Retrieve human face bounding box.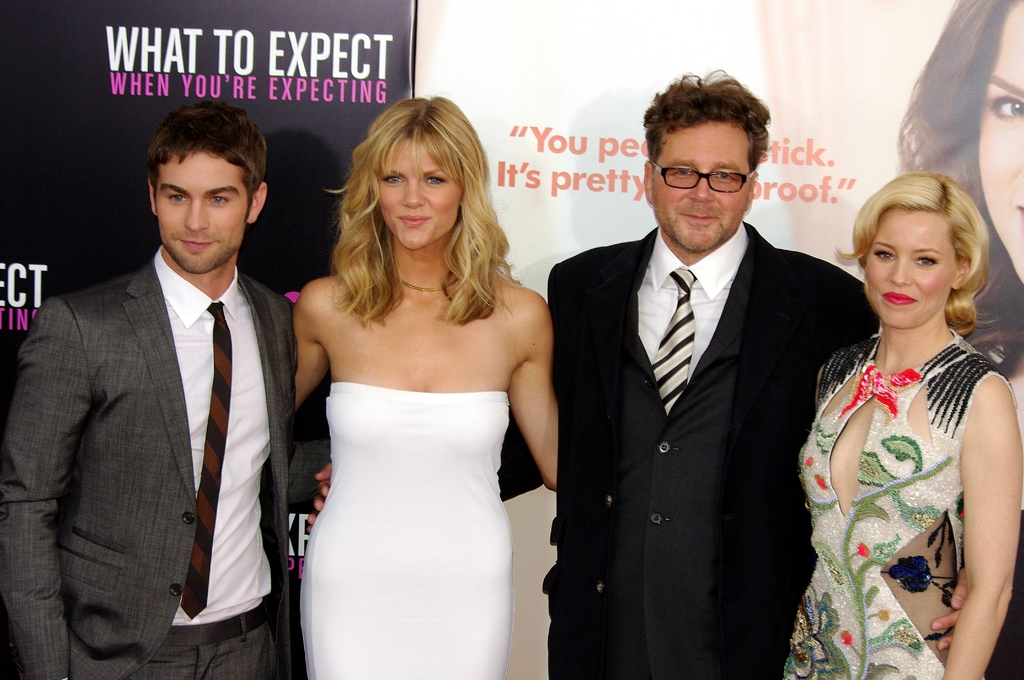
Bounding box: (648,121,755,255).
